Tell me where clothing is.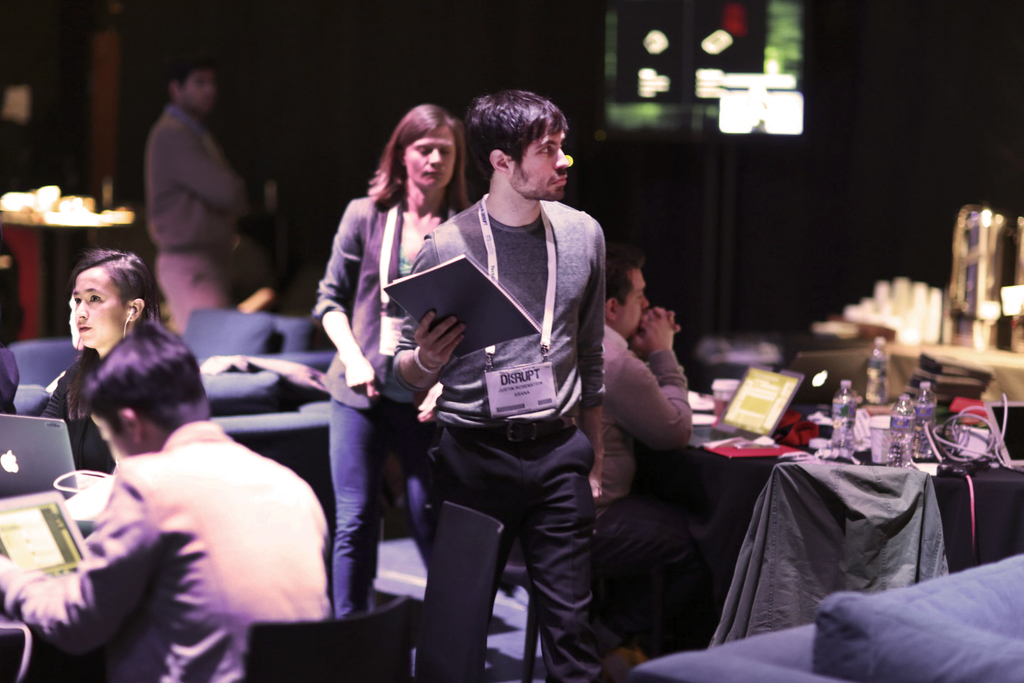
clothing is at 144/104/231/336.
